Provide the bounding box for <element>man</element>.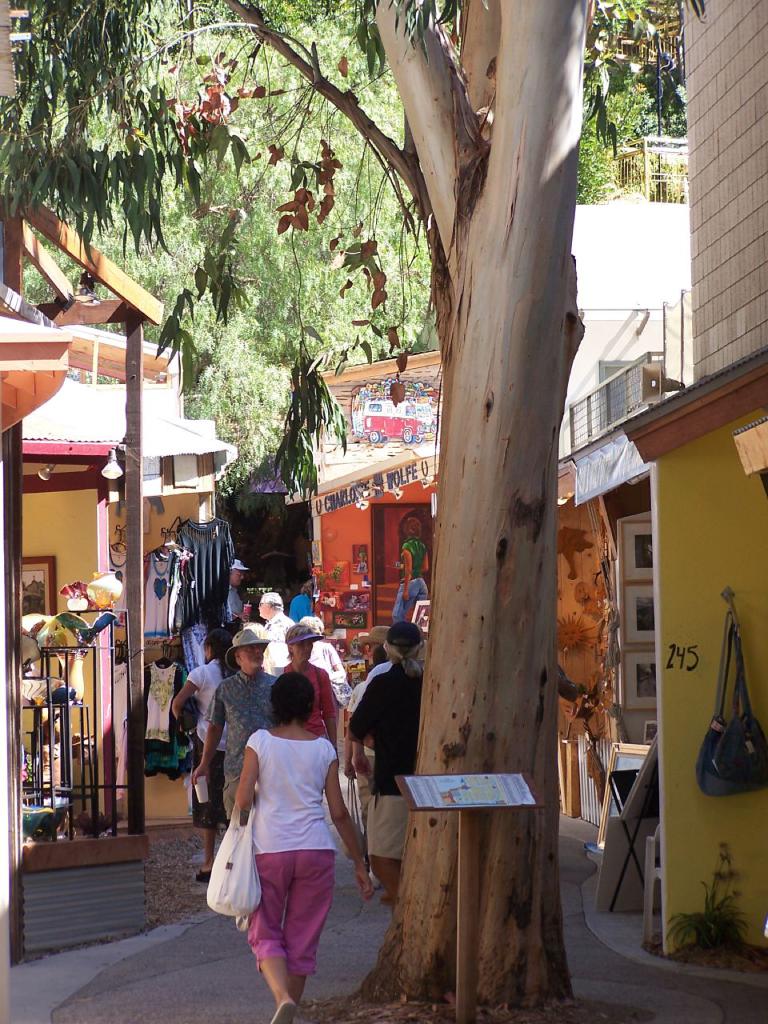
{"left": 348, "top": 622, "right": 422, "bottom": 907}.
